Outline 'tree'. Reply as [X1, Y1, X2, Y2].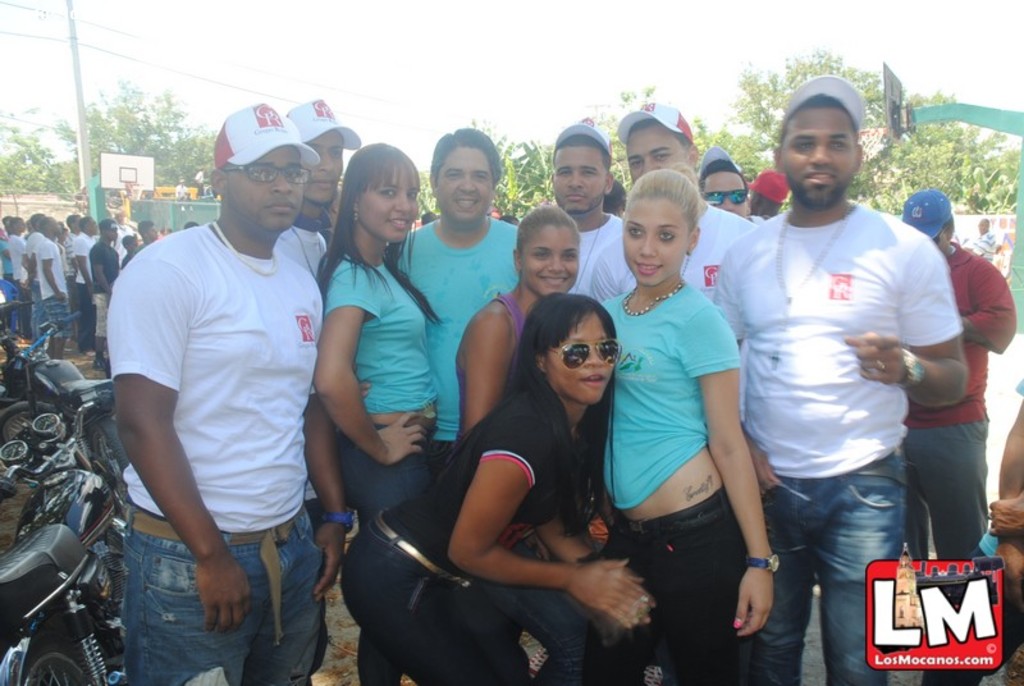
[63, 87, 188, 191].
